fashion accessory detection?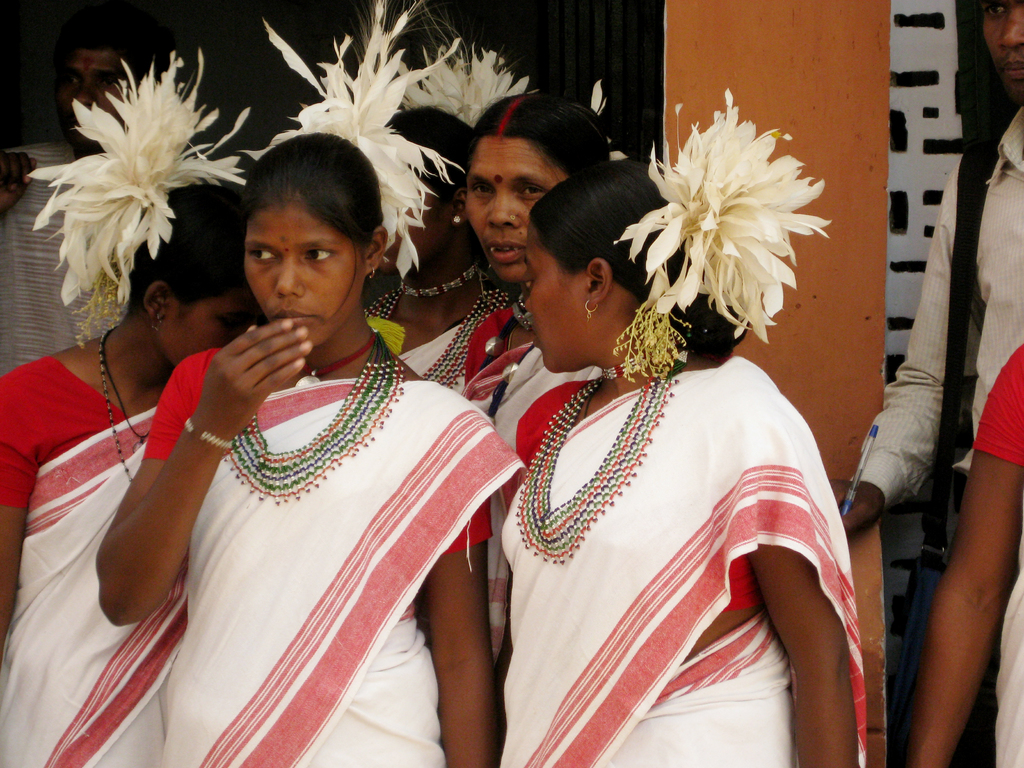
bbox(223, 331, 401, 508)
